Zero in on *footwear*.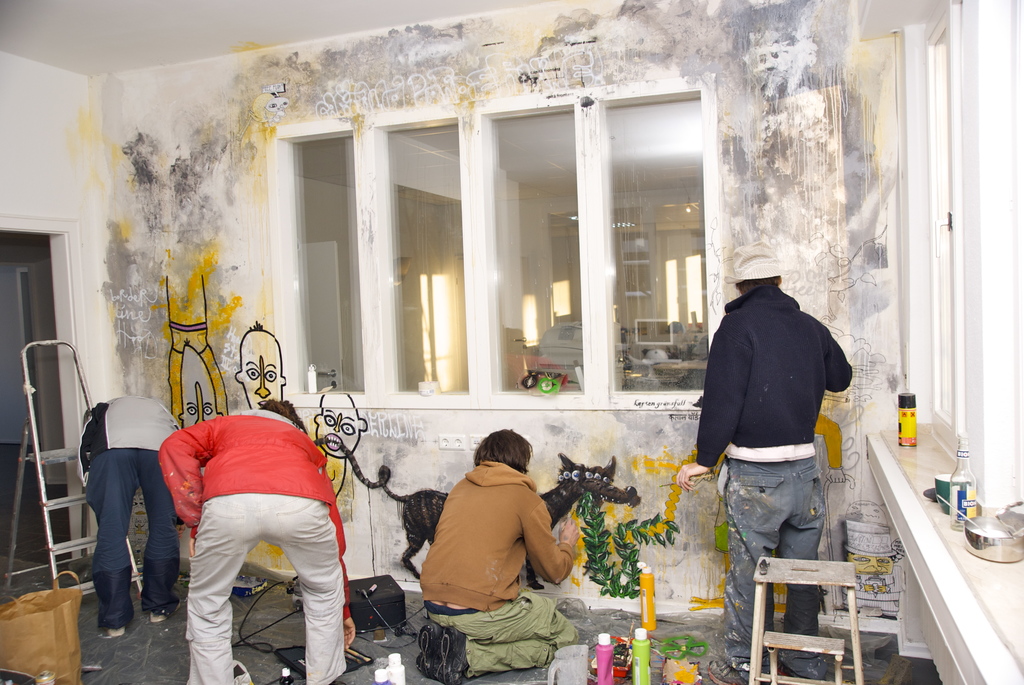
Zeroed in: BBox(708, 661, 746, 684).
